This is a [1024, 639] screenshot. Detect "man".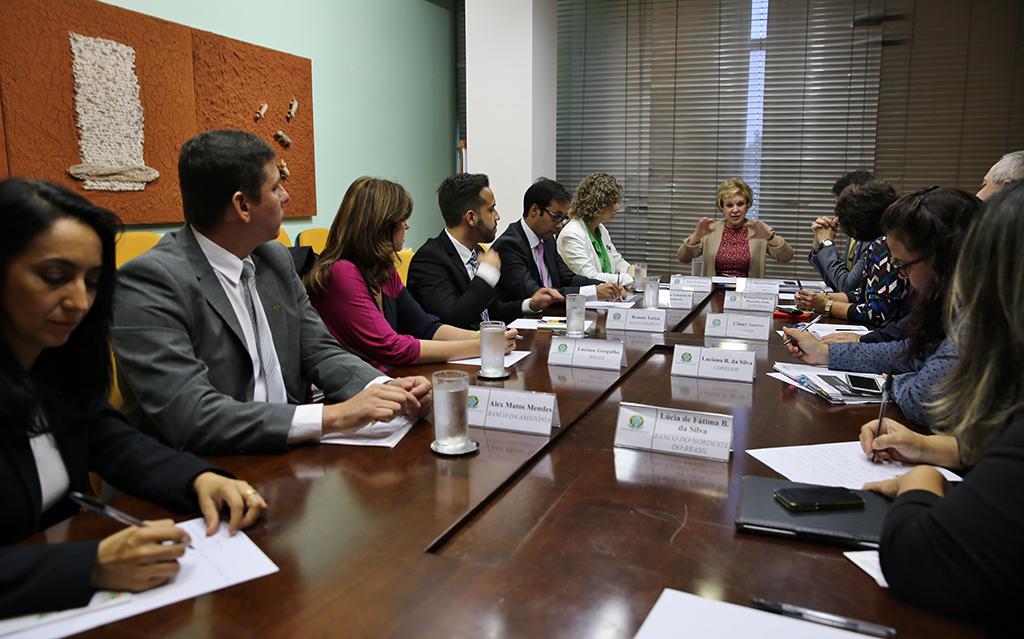
[left=493, top=185, right=620, bottom=314].
